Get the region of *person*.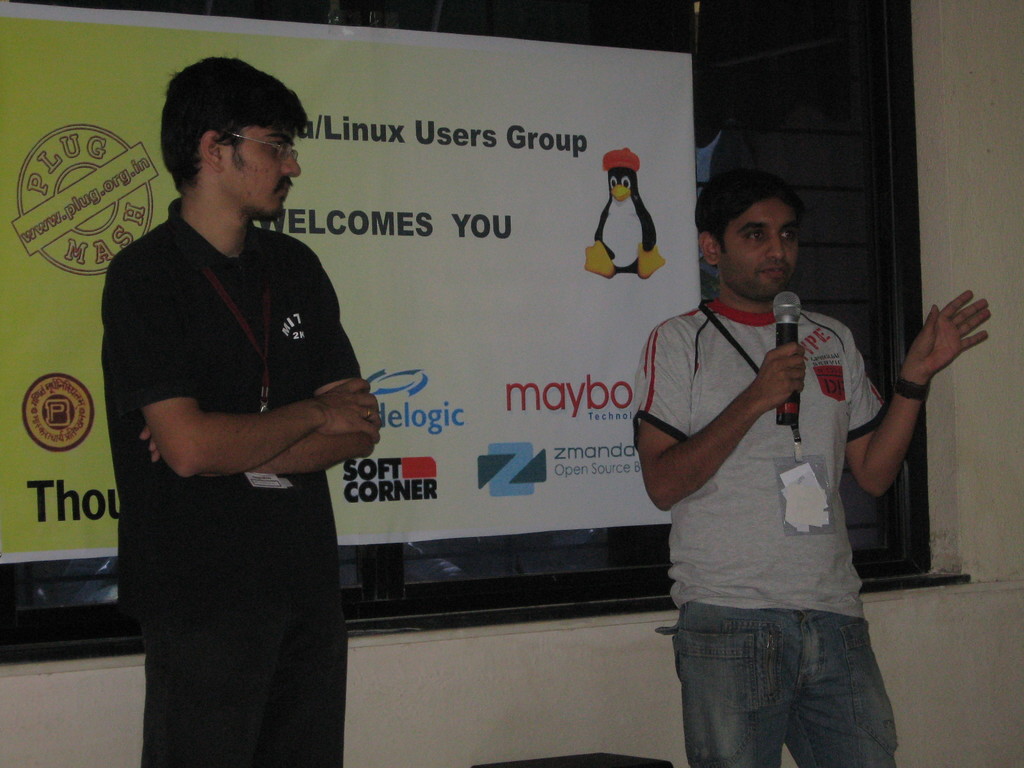
bbox(625, 159, 1002, 767).
